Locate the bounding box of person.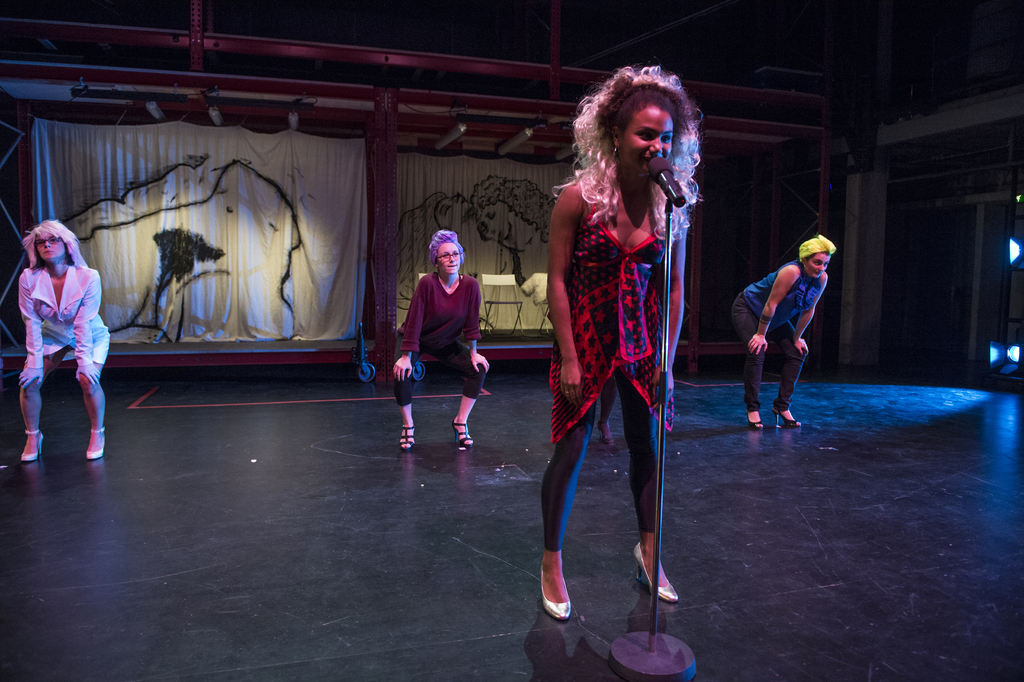
Bounding box: 393 188 478 312.
